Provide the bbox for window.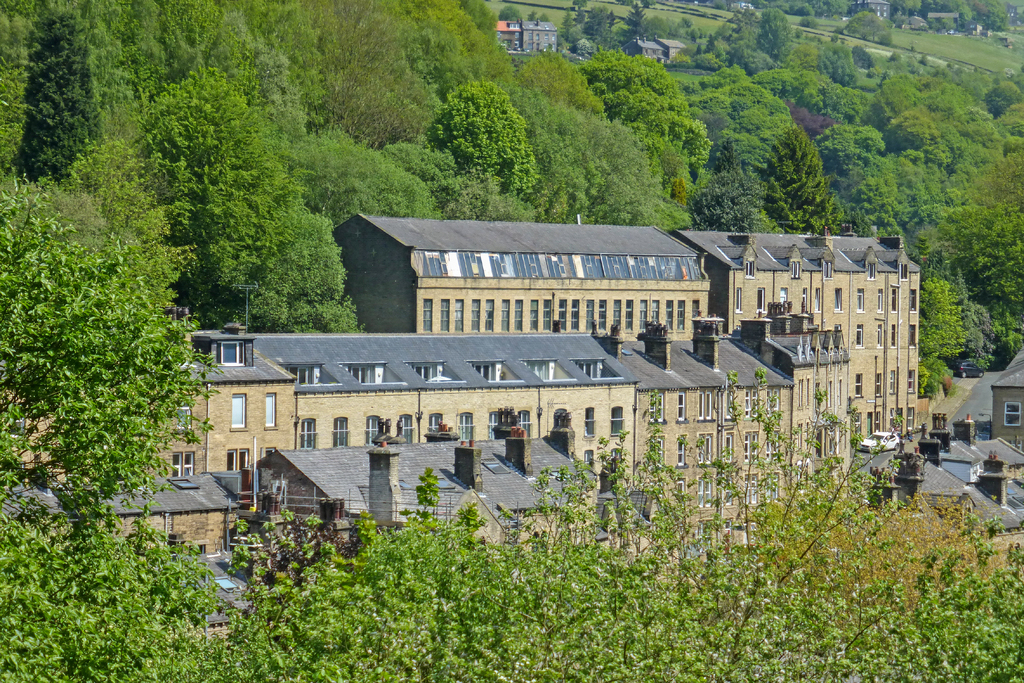
{"x1": 699, "y1": 436, "x2": 712, "y2": 462}.
